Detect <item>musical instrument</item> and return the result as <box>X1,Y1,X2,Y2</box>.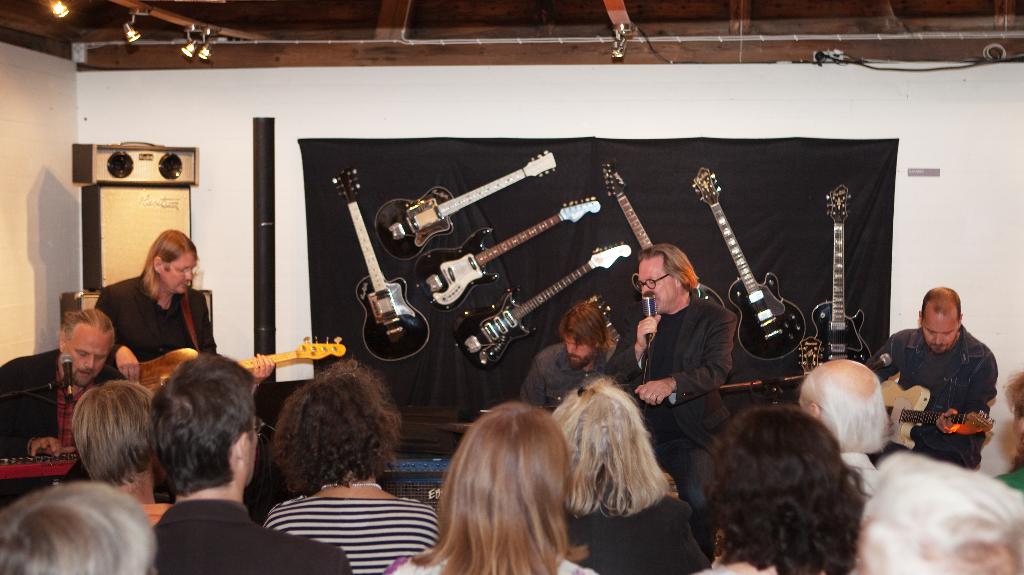
<box>865,366,1001,453</box>.
